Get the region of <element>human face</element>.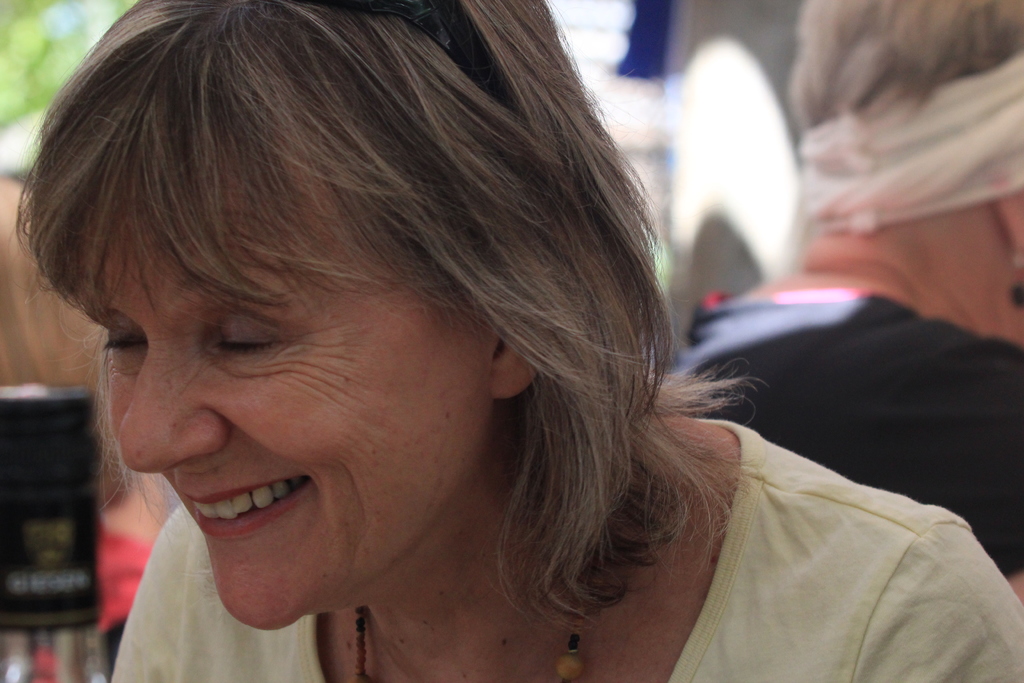
locate(70, 134, 502, 628).
